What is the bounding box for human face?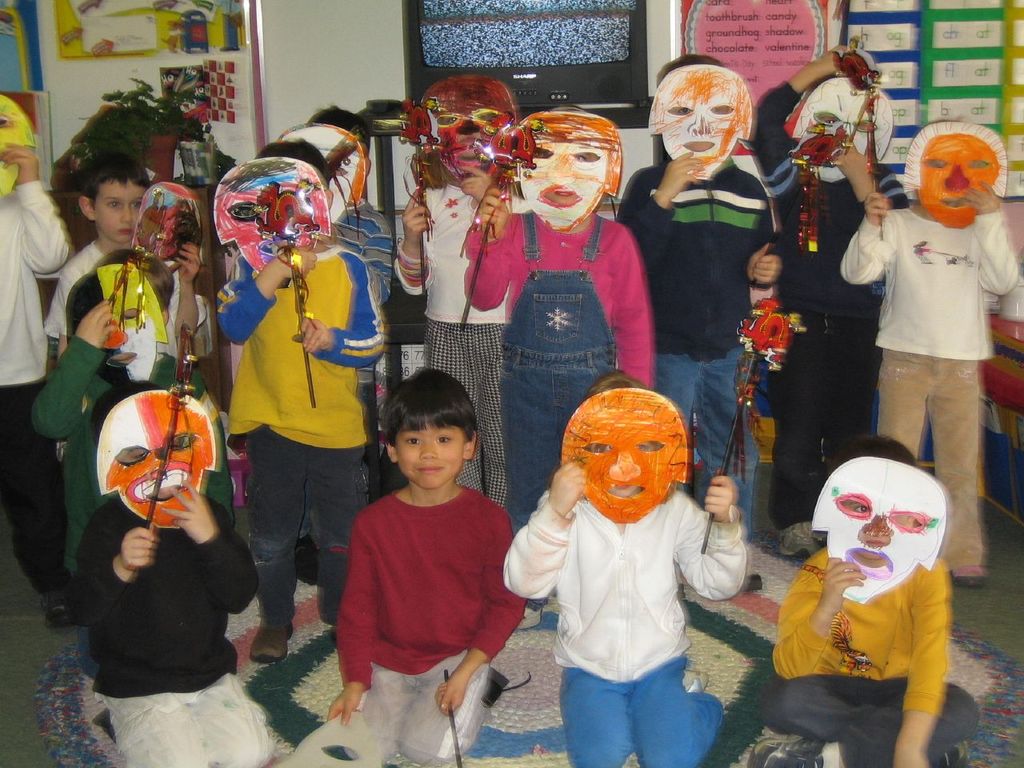
left=829, top=473, right=921, bottom=598.
